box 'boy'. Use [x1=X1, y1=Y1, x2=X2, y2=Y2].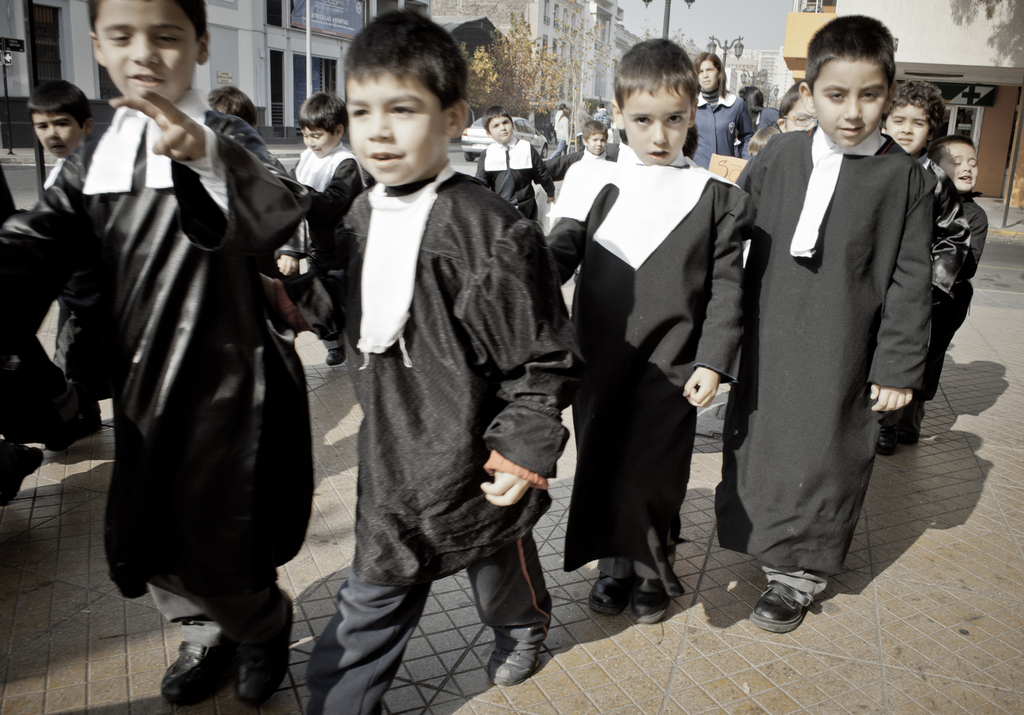
[x1=25, y1=83, x2=97, y2=452].
